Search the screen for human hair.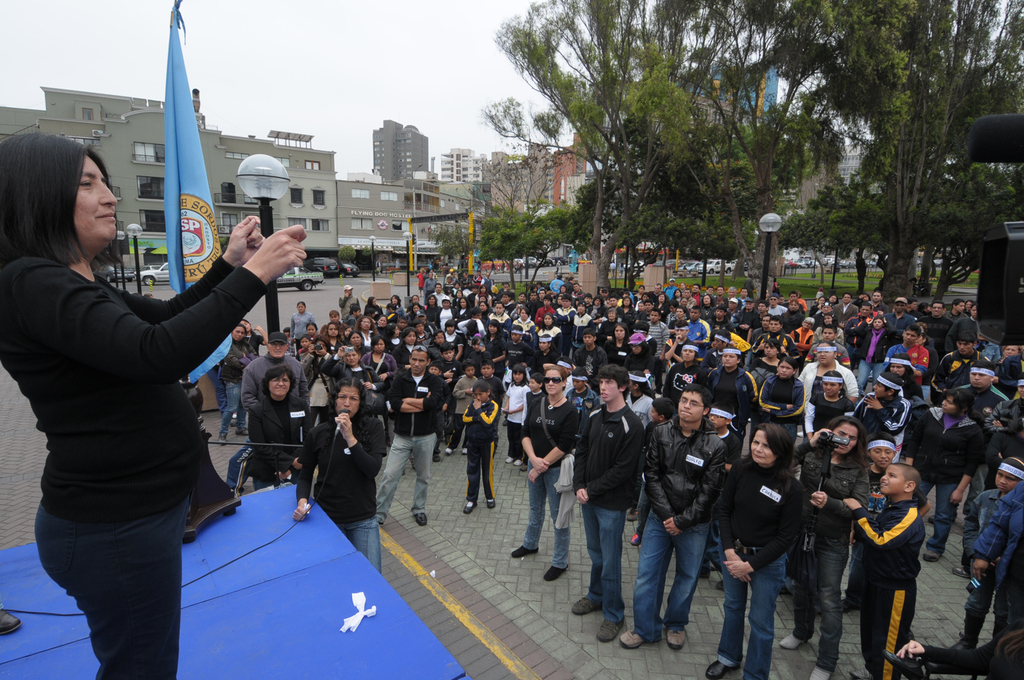
Found at bbox=[236, 327, 245, 344].
